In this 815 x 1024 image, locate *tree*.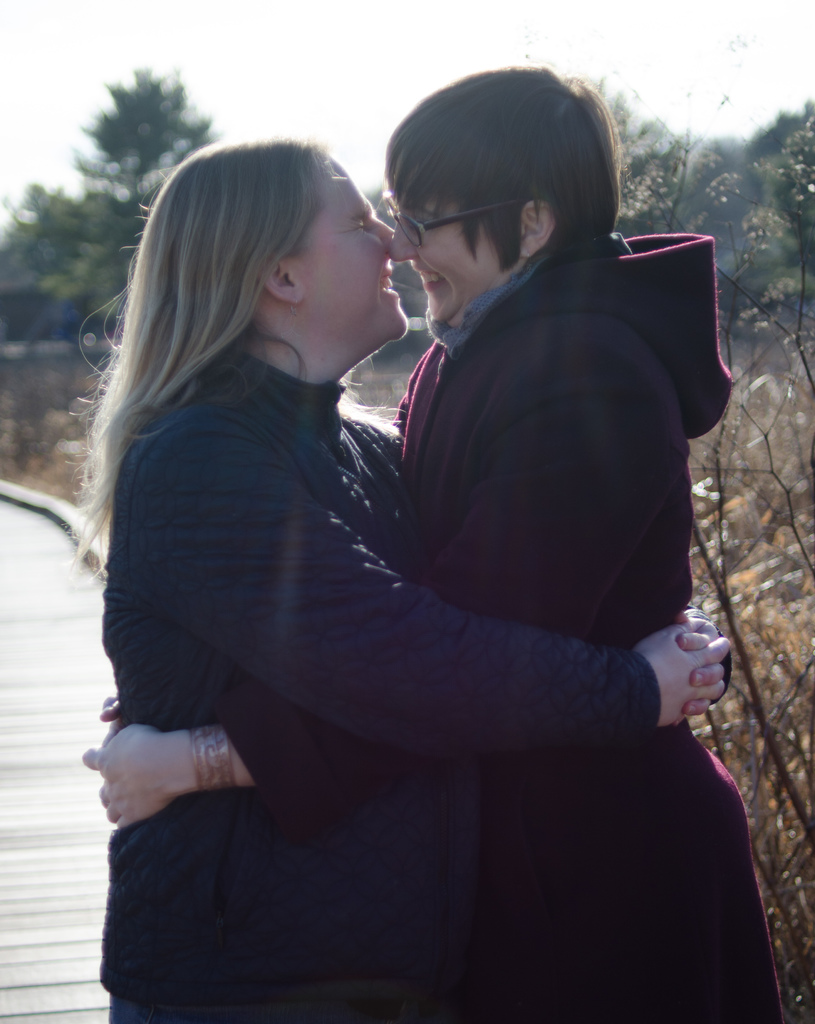
Bounding box: <region>0, 68, 222, 346</region>.
